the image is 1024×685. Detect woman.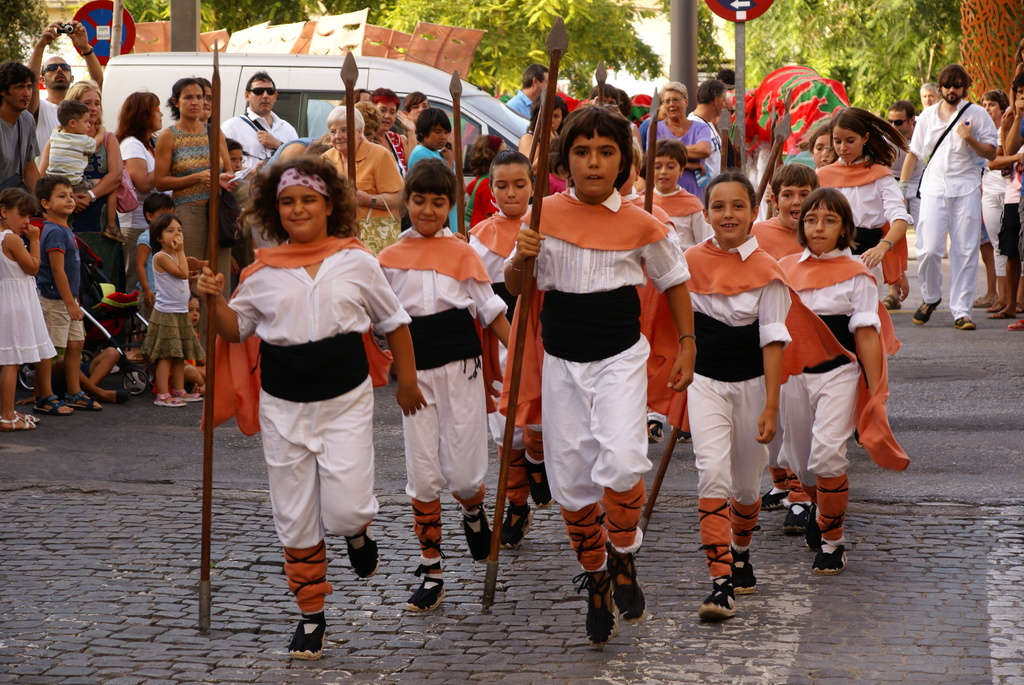
Detection: x1=517 y1=98 x2=567 y2=177.
